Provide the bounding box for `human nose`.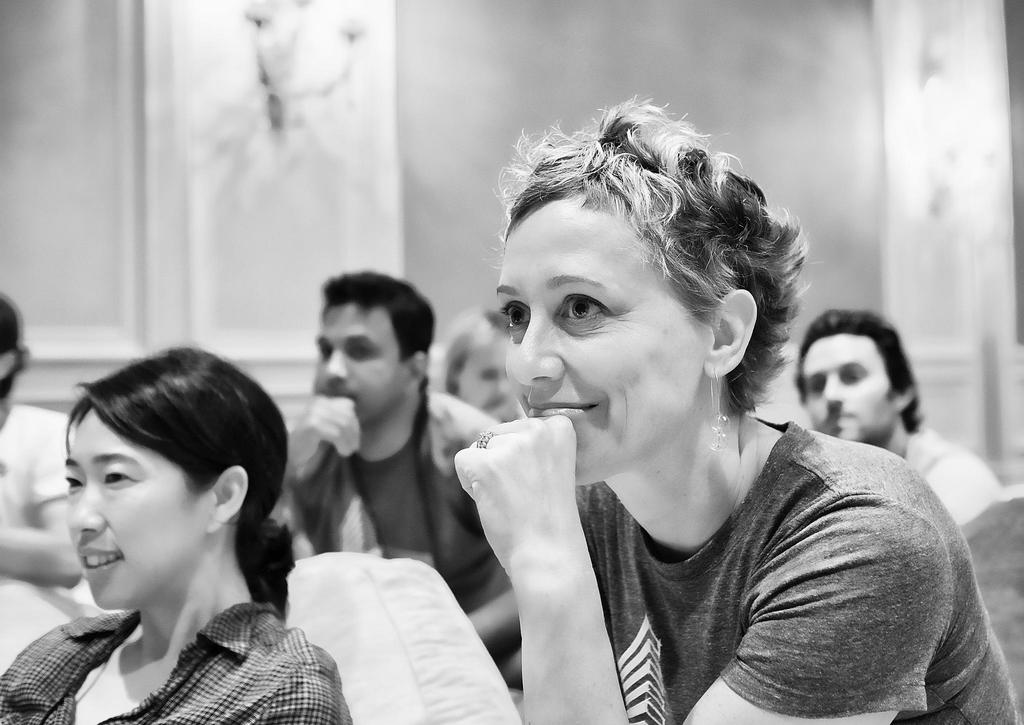
locate(70, 488, 101, 535).
